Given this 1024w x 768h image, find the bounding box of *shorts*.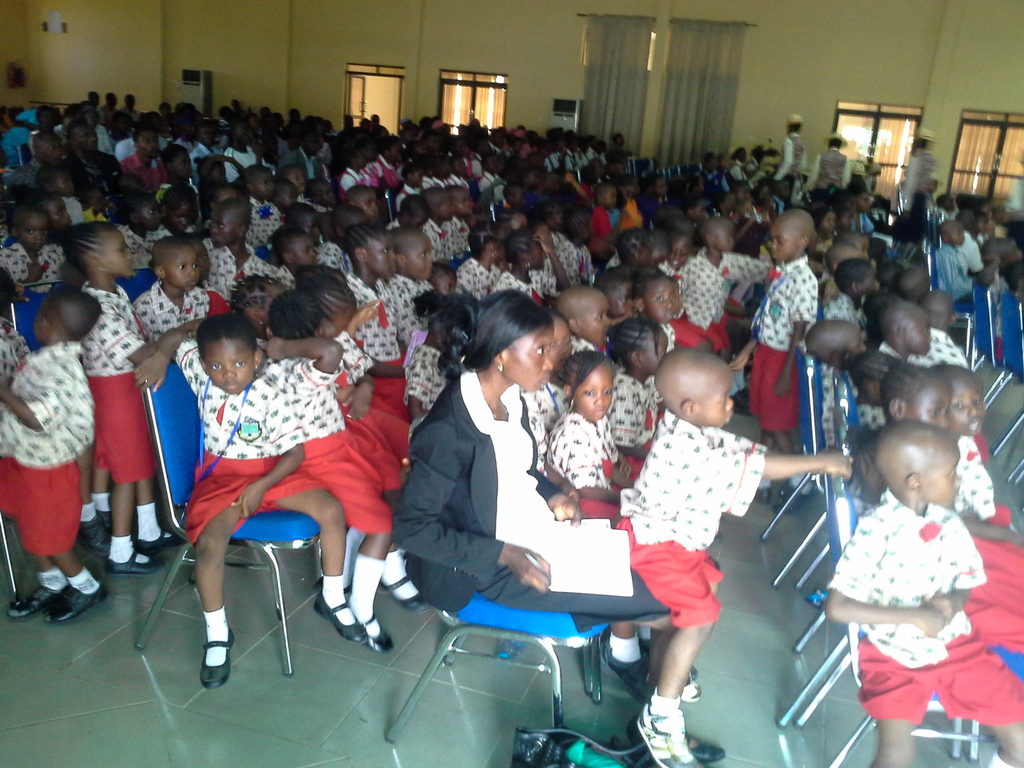
(344,371,408,436).
